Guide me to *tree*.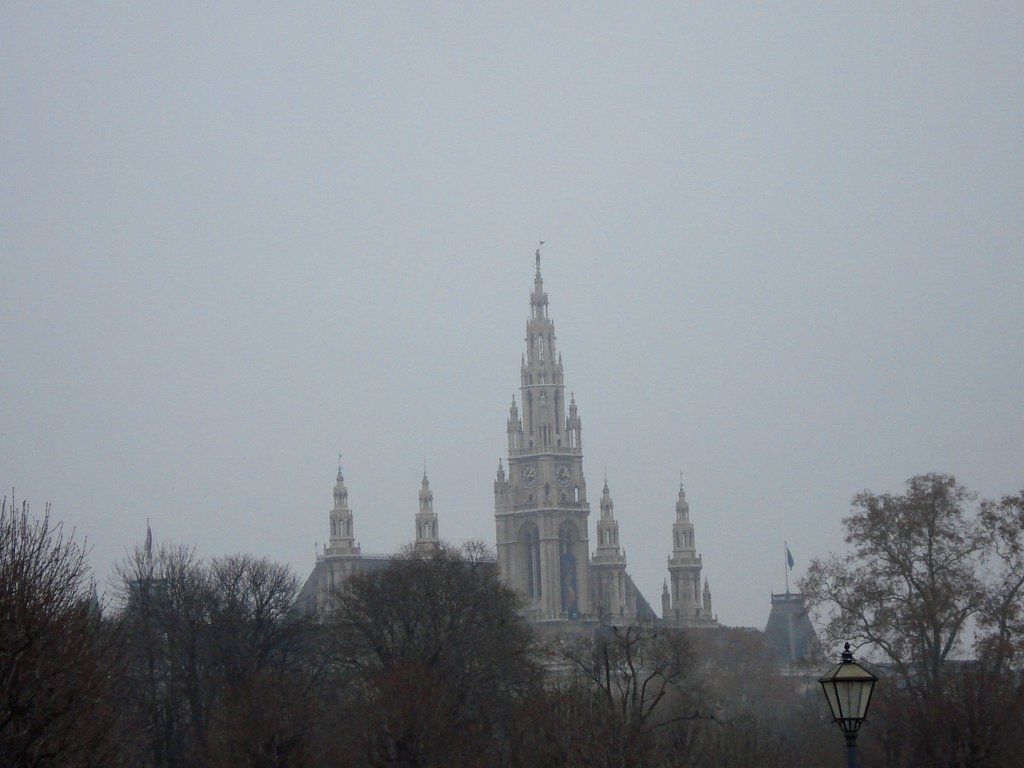
Guidance: 516 611 749 767.
